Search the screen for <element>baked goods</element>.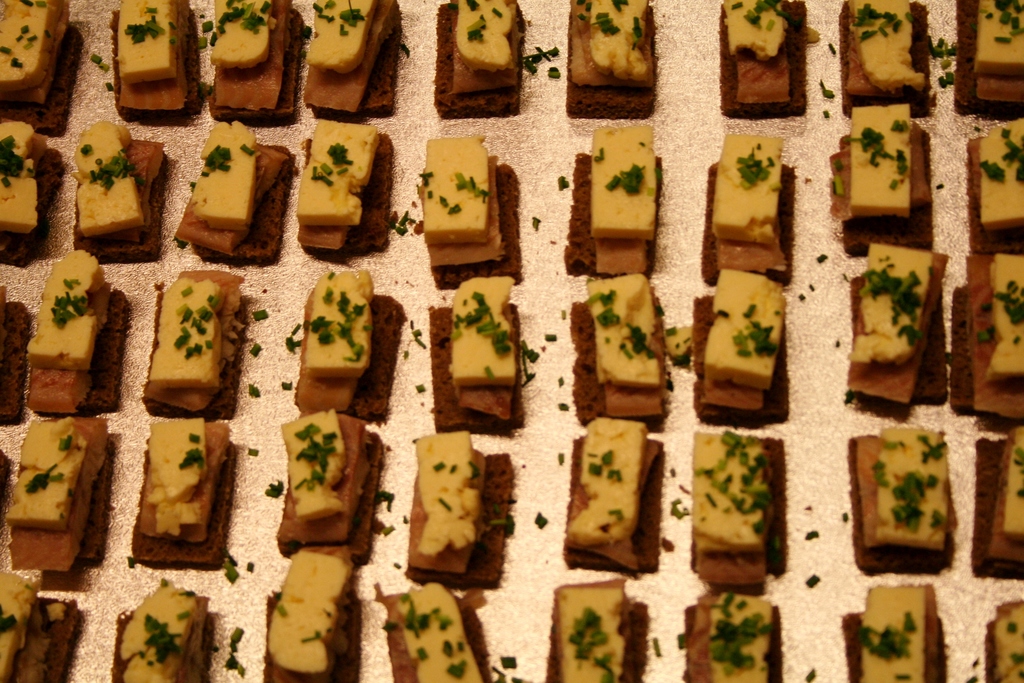
Found at (x1=971, y1=422, x2=1023, y2=578).
